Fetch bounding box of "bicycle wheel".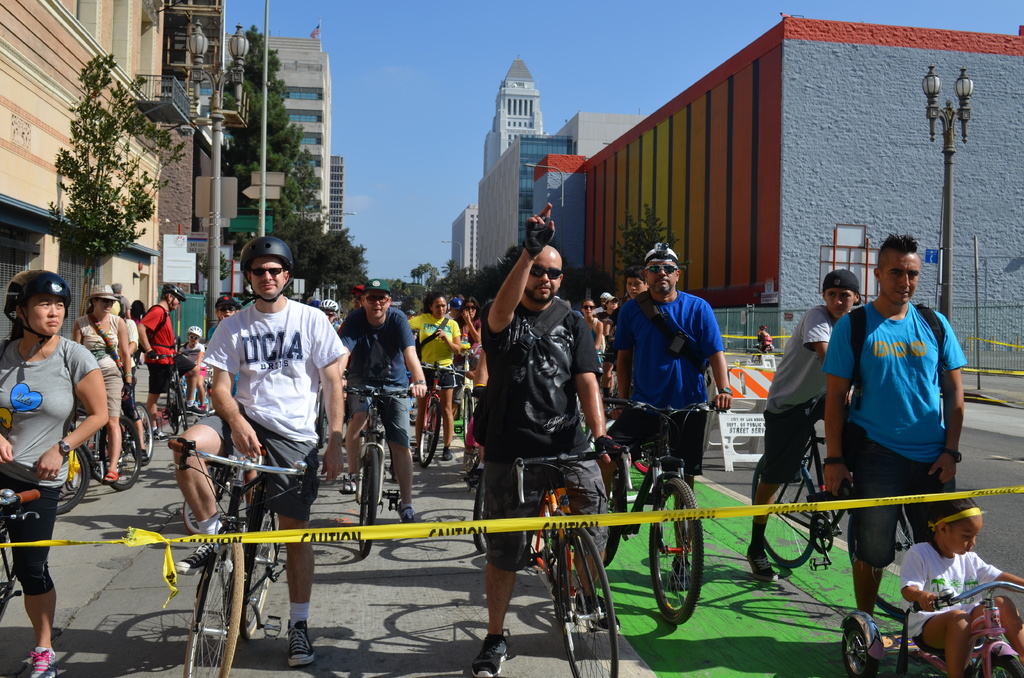
Bbox: bbox=[136, 402, 158, 457].
